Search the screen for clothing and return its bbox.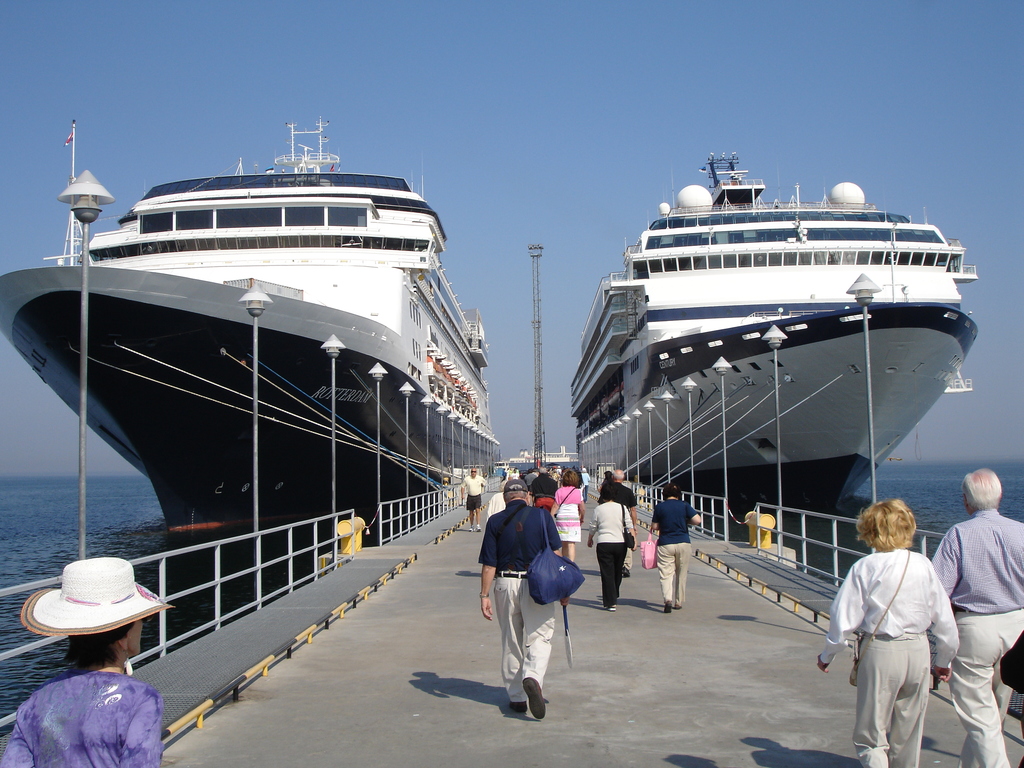
Found: 526 475 559 515.
